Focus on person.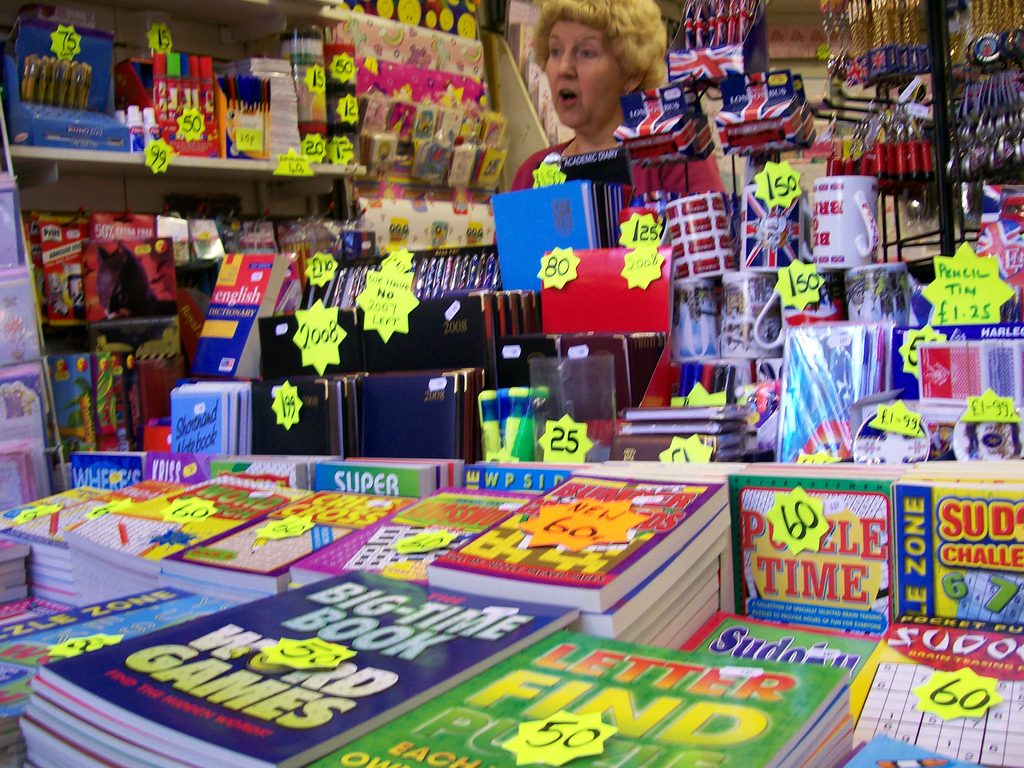
Focused at [514, 4, 675, 229].
